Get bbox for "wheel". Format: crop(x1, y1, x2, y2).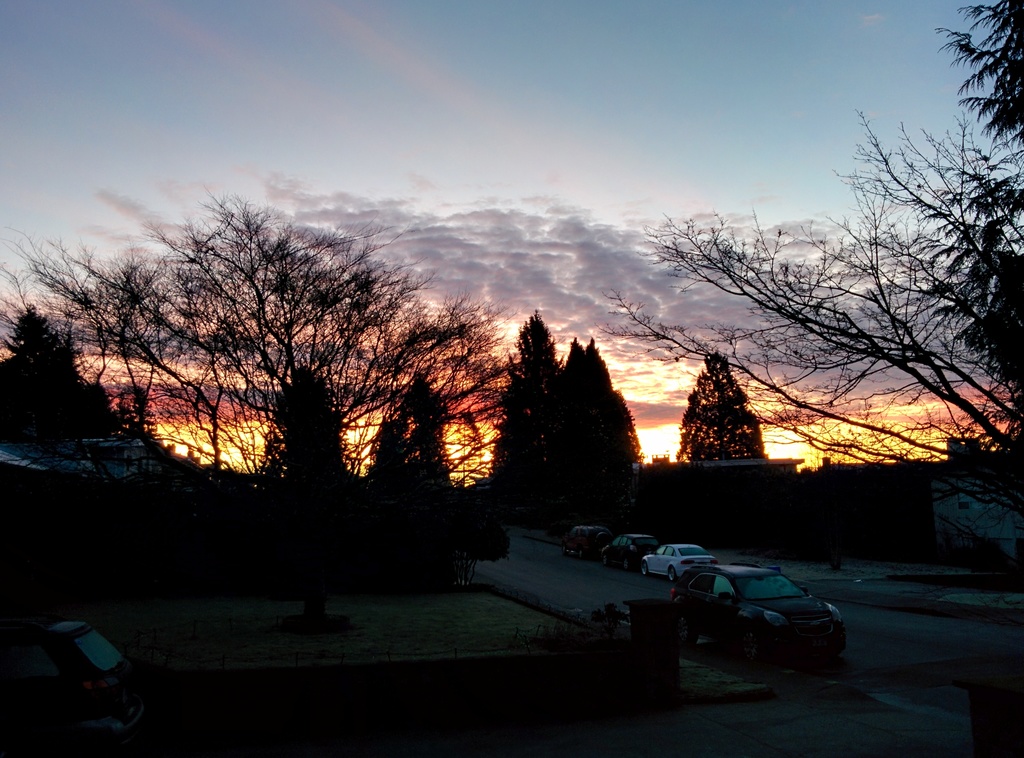
crop(676, 615, 695, 646).
